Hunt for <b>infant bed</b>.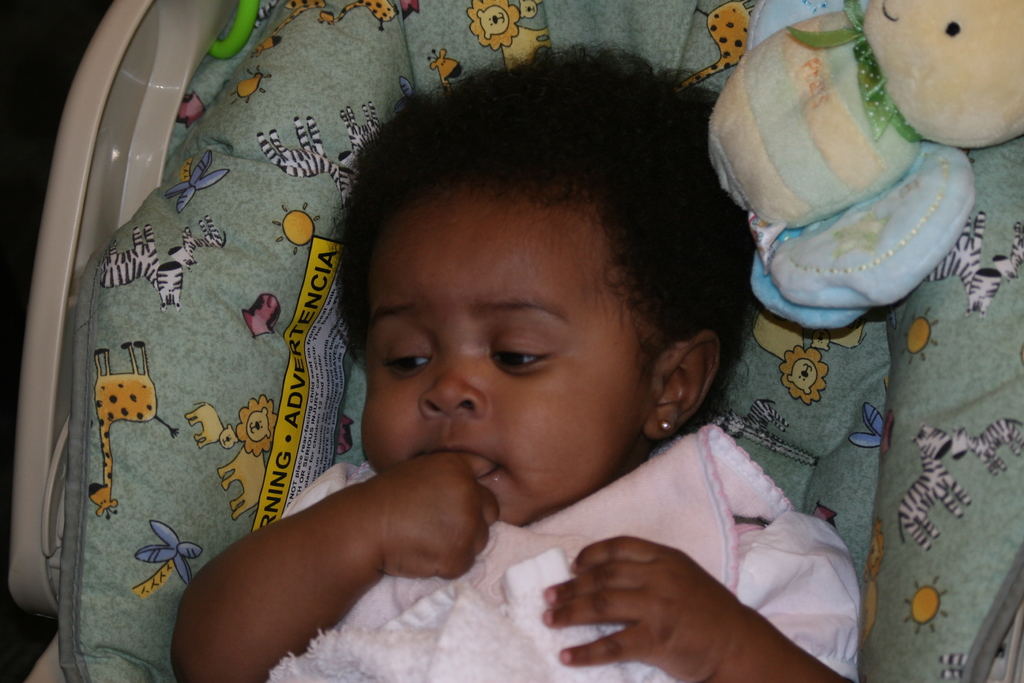
Hunted down at region(8, 0, 1023, 682).
